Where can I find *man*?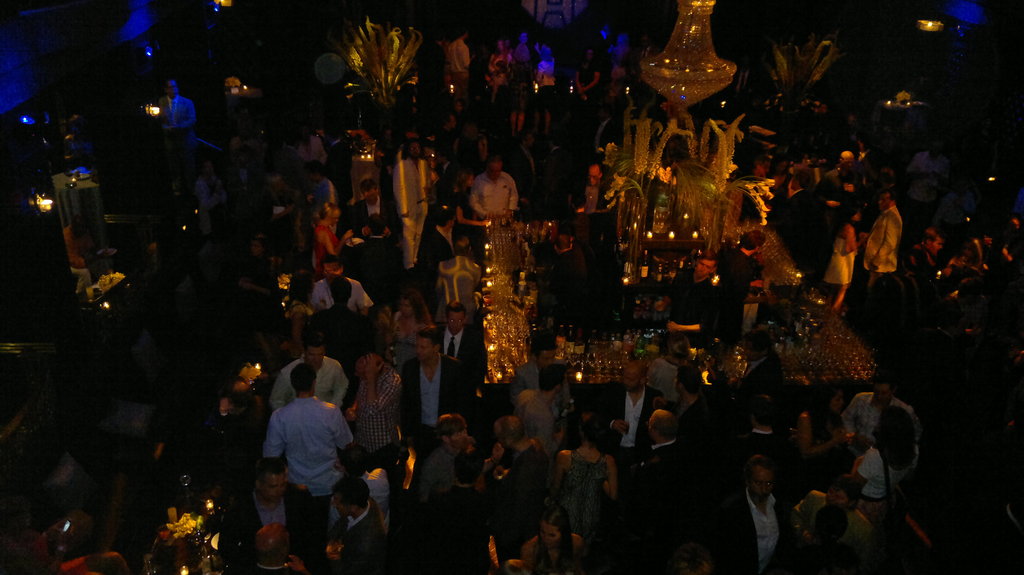
You can find it at 388, 137, 434, 269.
